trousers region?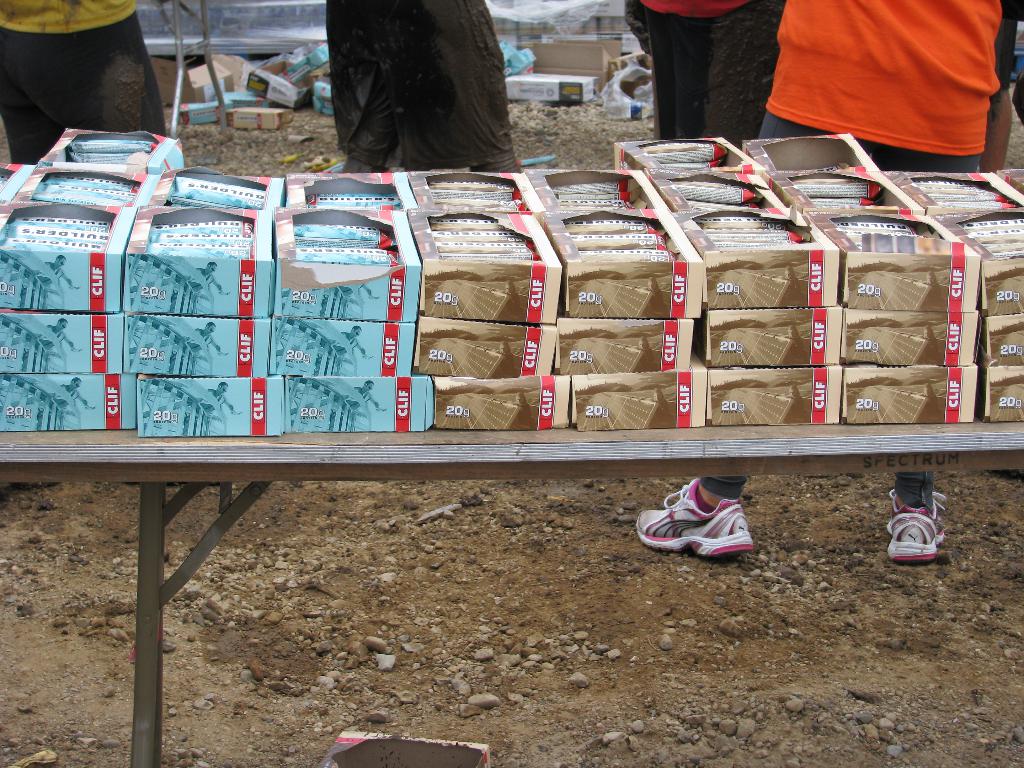
[left=0, top=19, right=157, bottom=175]
